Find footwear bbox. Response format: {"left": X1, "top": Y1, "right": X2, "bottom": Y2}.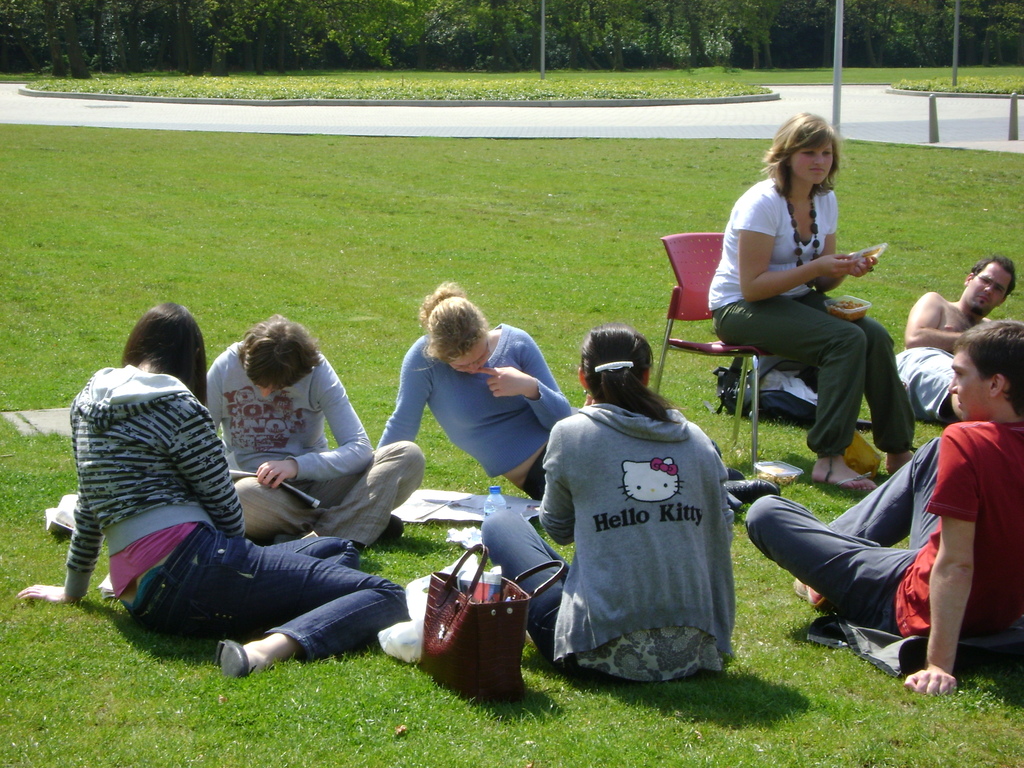
{"left": 792, "top": 581, "right": 827, "bottom": 611}.
